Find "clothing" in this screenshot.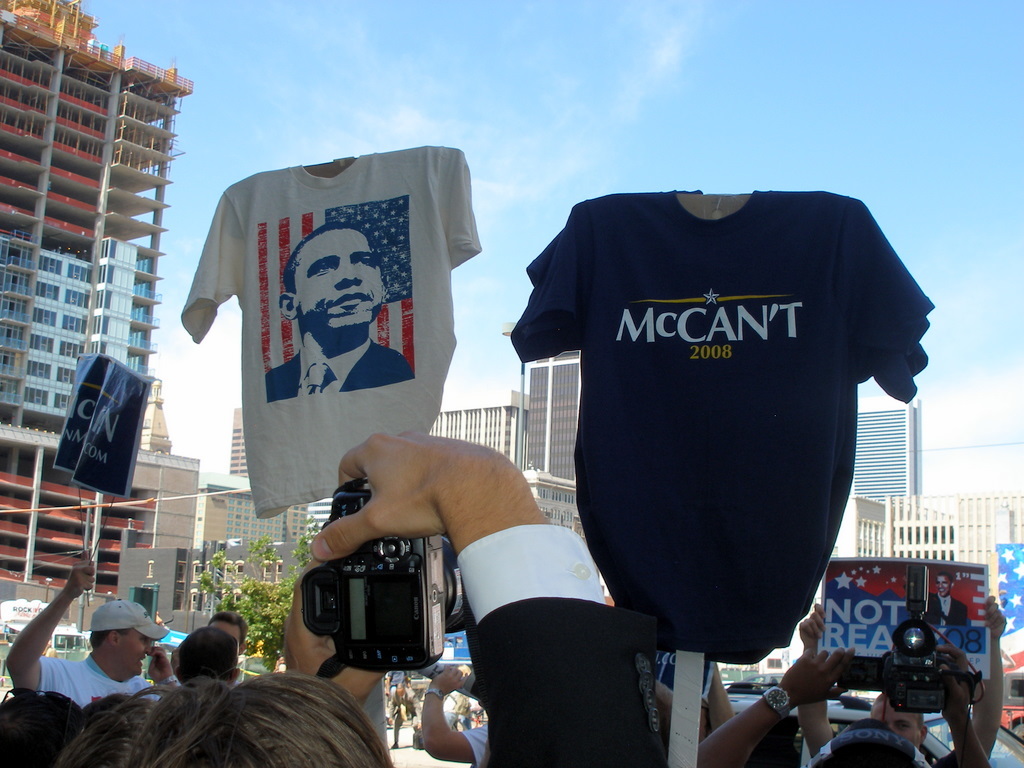
The bounding box for "clothing" is box(462, 722, 494, 767).
